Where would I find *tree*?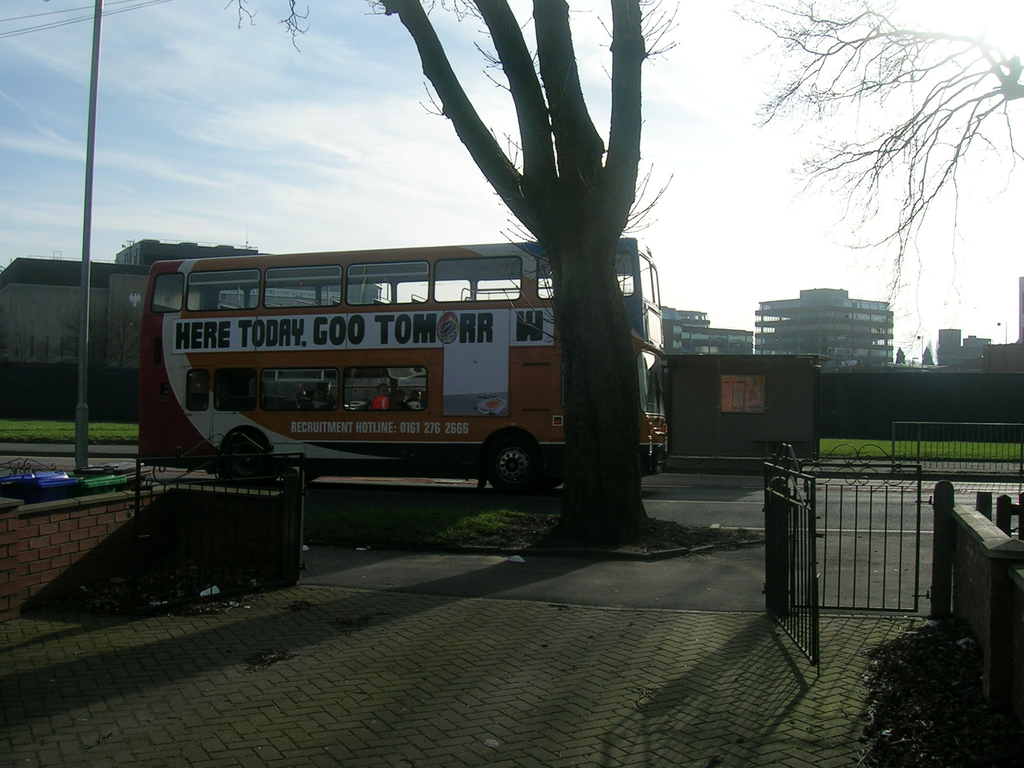
At 44:289:163:395.
